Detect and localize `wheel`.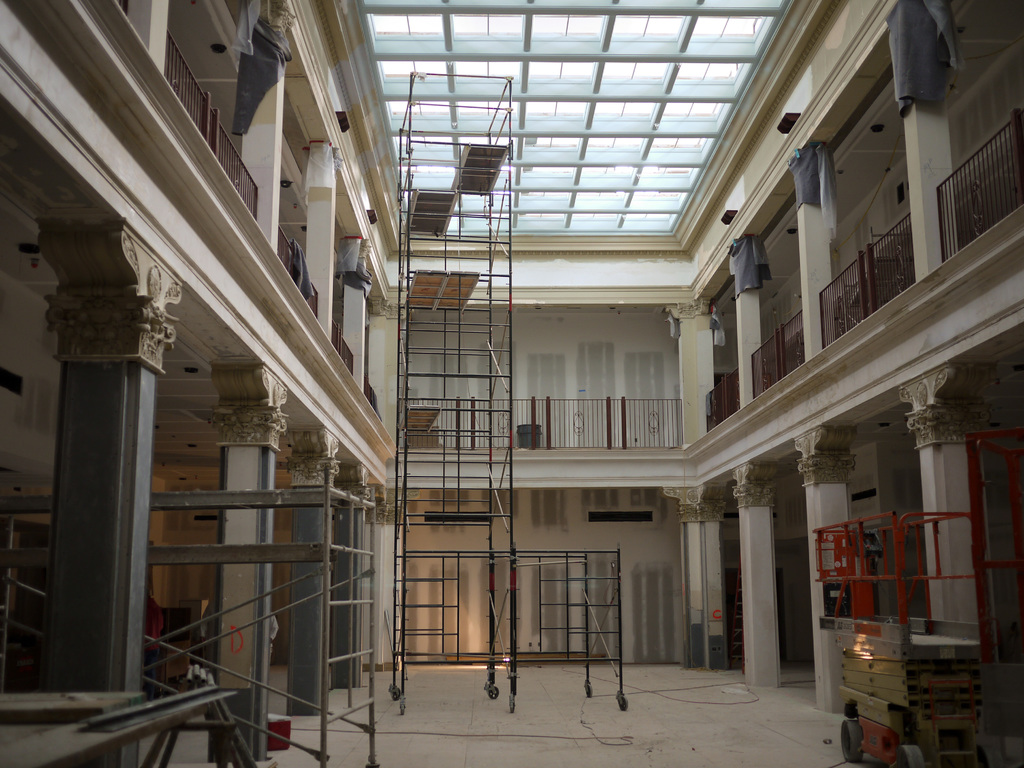
Localized at <region>619, 696, 629, 710</region>.
